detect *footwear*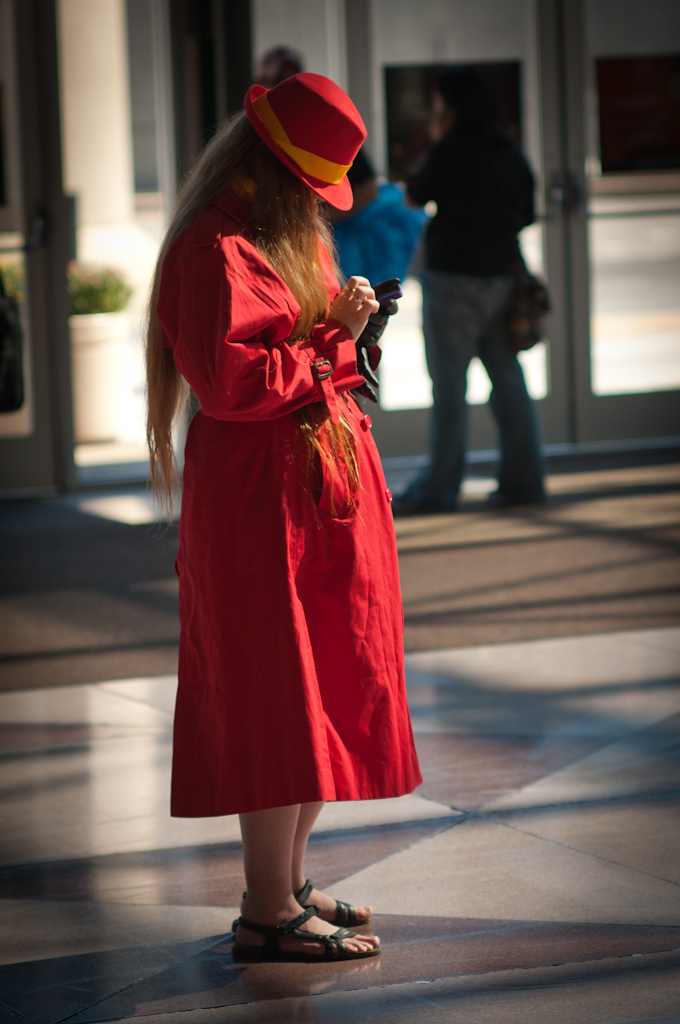
[486, 485, 545, 508]
